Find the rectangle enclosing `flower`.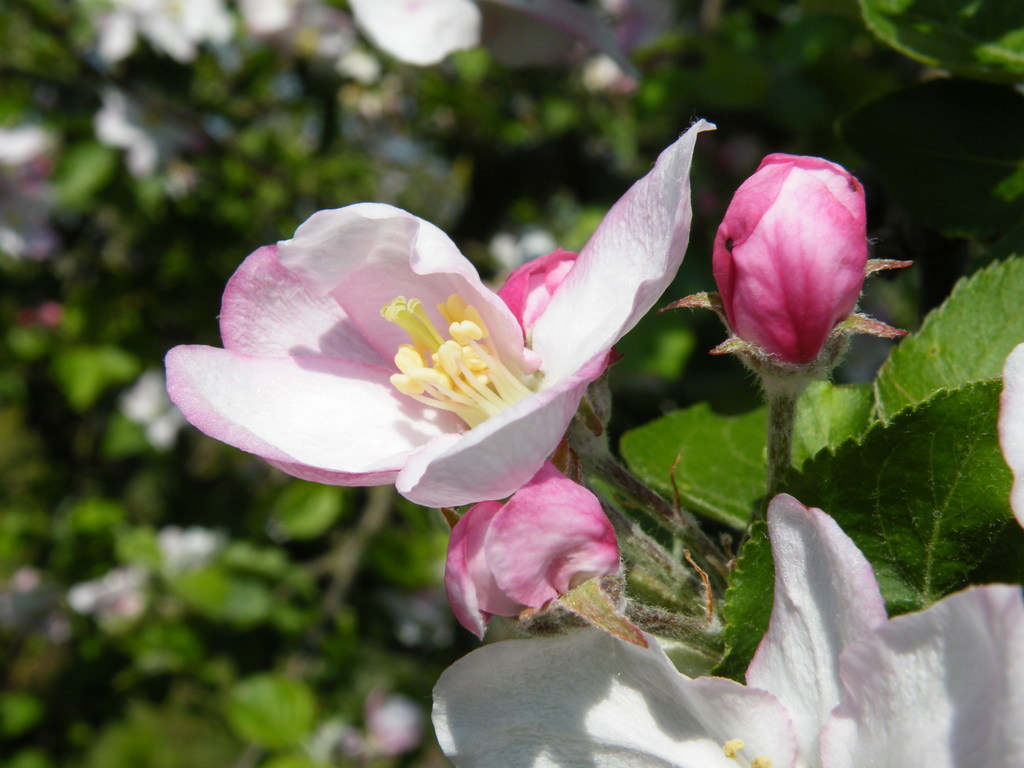
pyautogui.locateOnScreen(152, 529, 223, 580).
